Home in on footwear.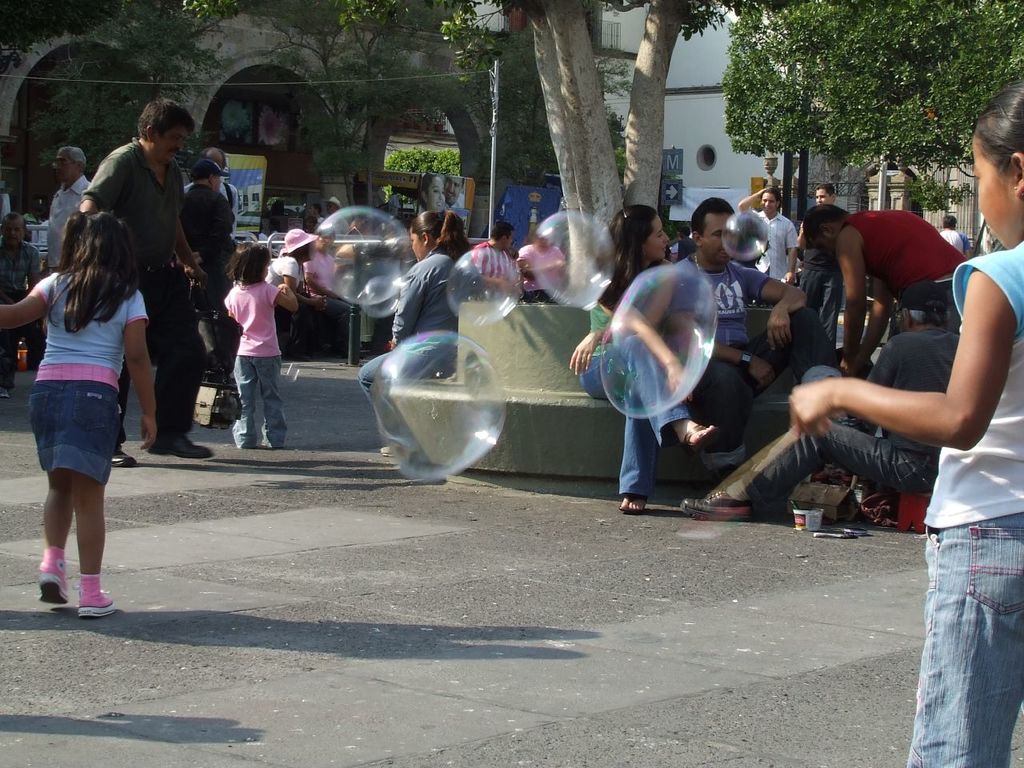
Homed in at [left=332, top=350, right=352, bottom=358].
